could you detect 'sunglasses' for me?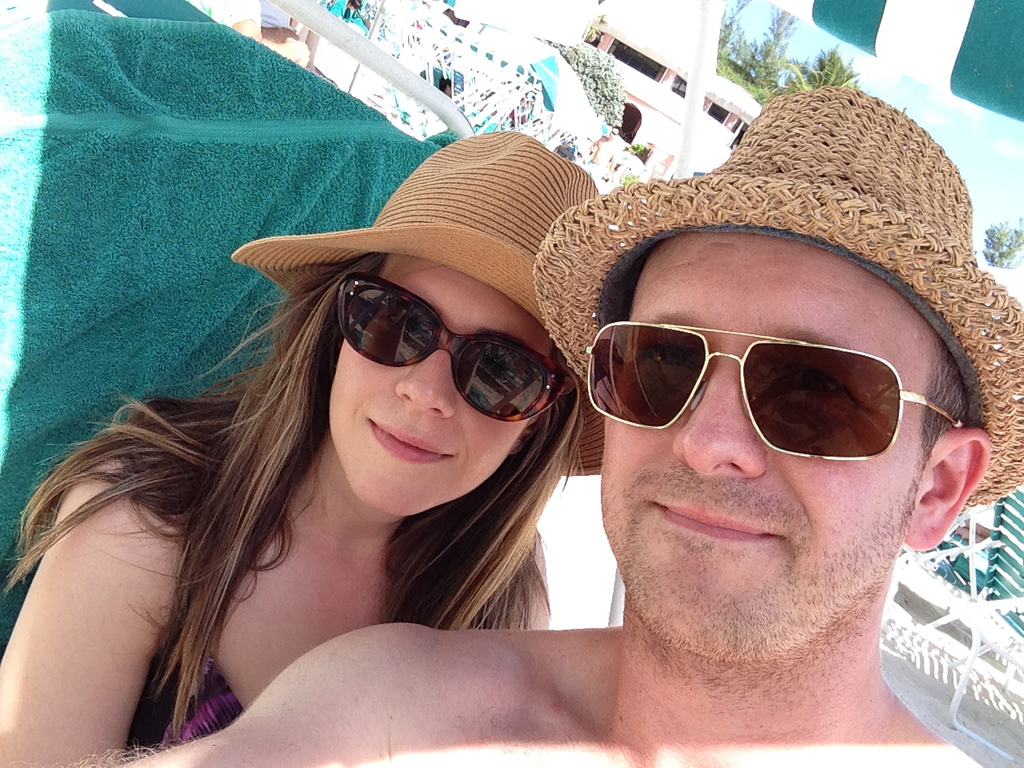
Detection result: locate(583, 325, 963, 457).
